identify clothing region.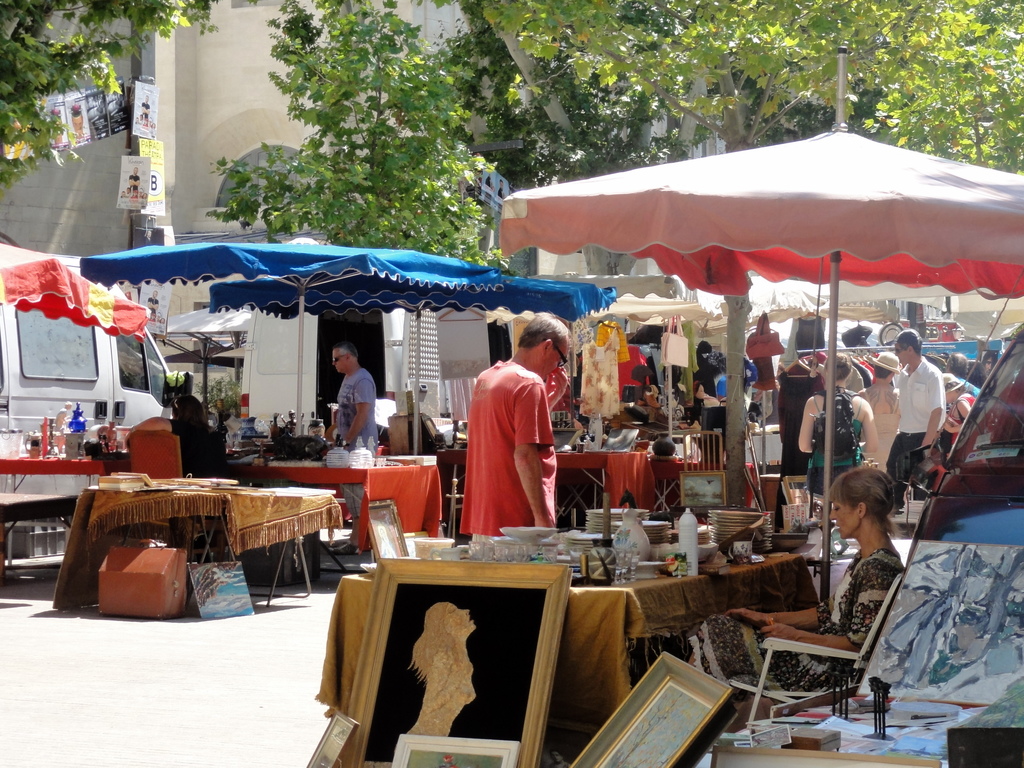
Region: l=879, t=355, r=952, b=488.
